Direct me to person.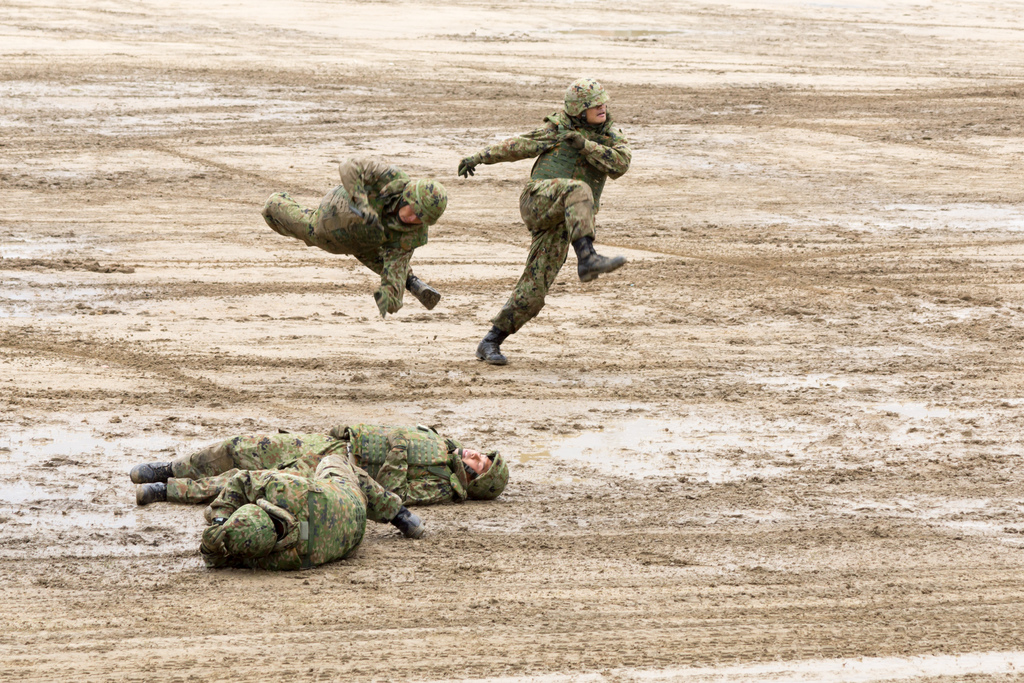
Direction: [x1=468, y1=70, x2=632, y2=383].
